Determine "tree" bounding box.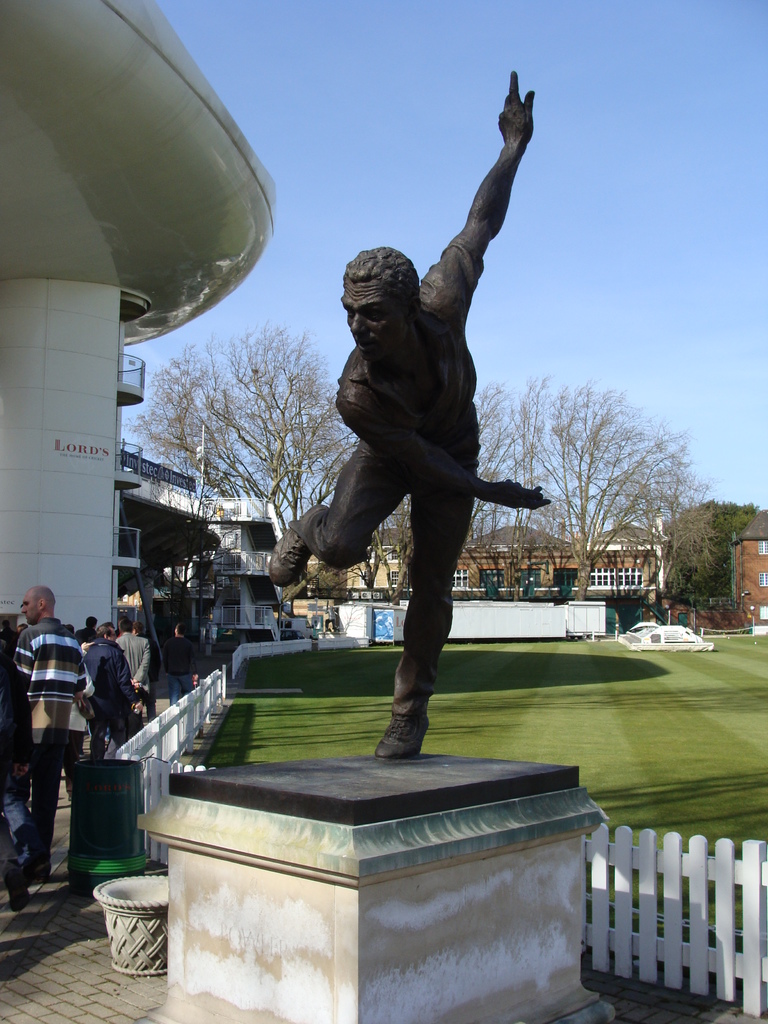
Determined: 674 494 754 599.
